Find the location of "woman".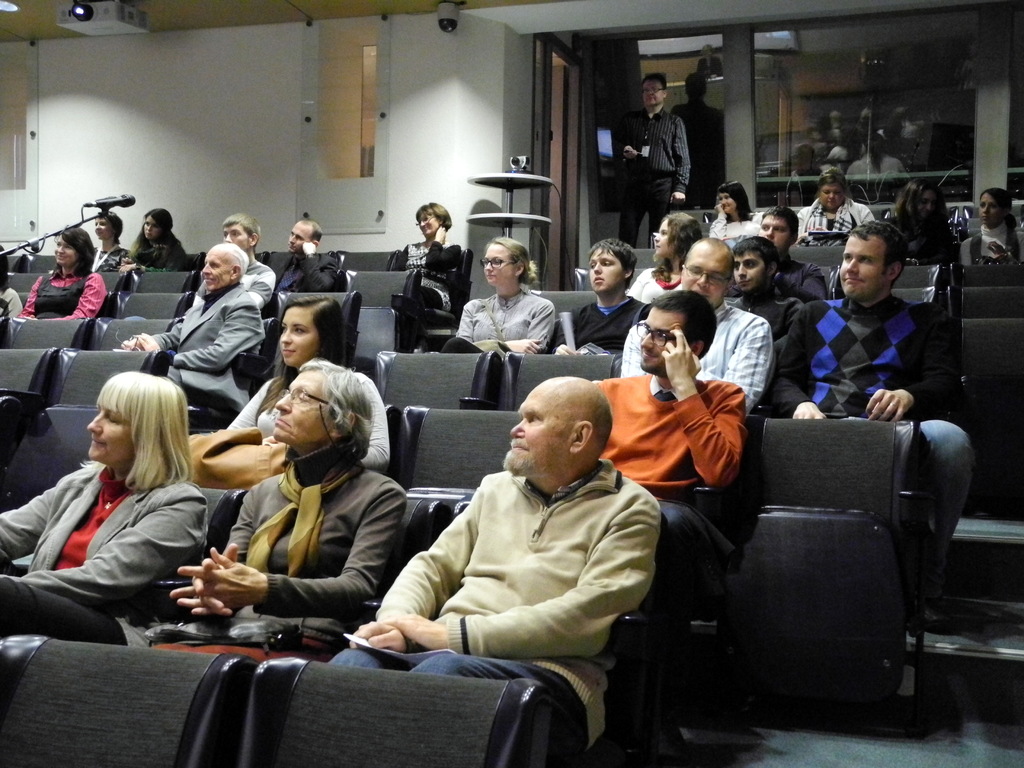
Location: 542,234,655,365.
